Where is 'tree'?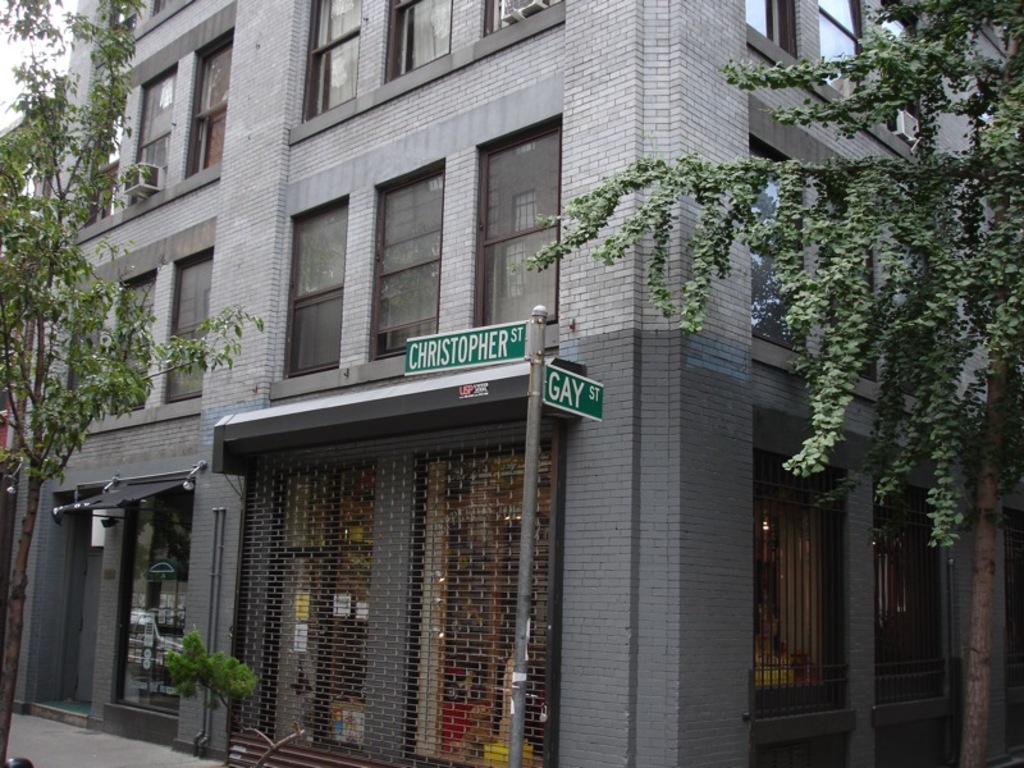
bbox(525, 0, 1023, 767).
